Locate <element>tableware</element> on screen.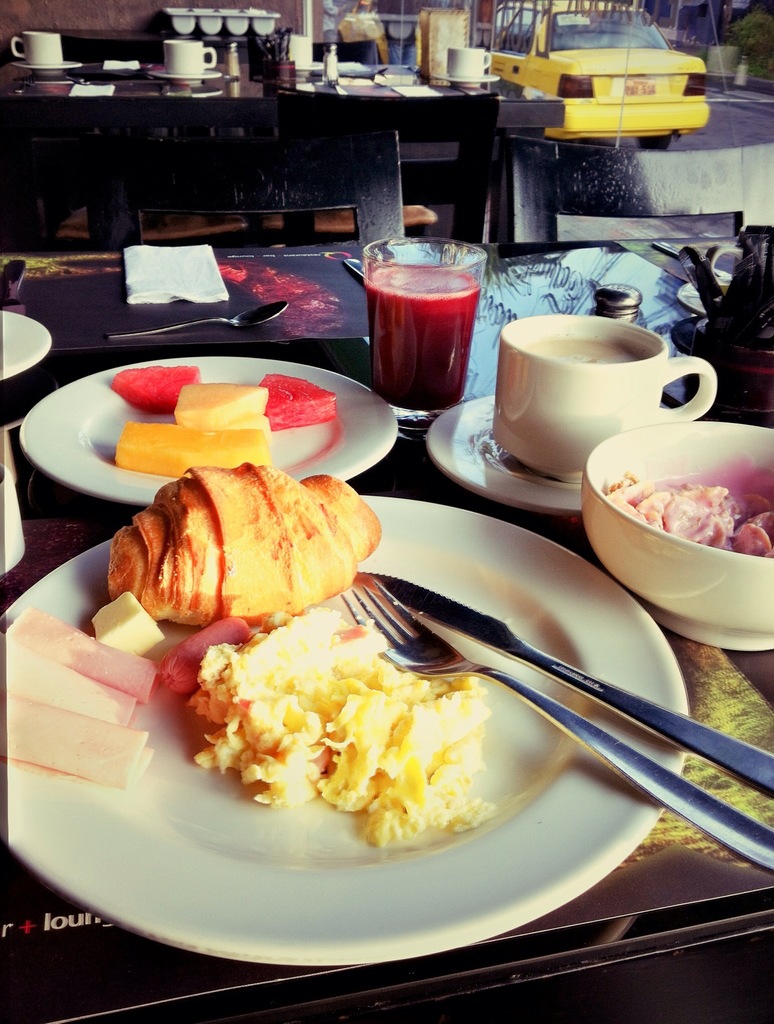
On screen at (x1=224, y1=44, x2=238, y2=79).
